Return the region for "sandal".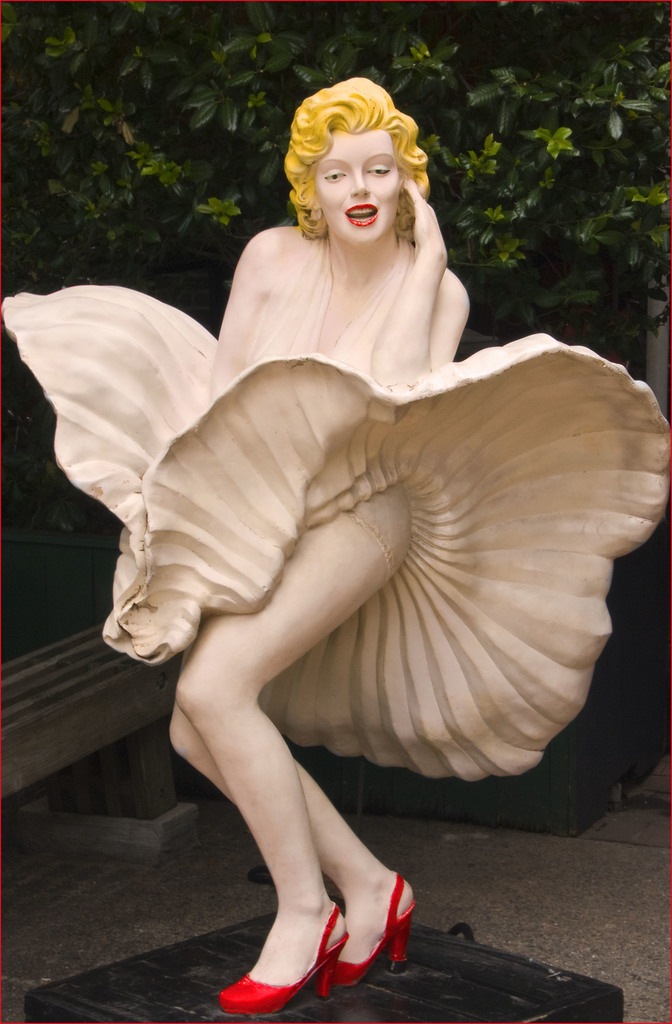
(left=323, top=872, right=419, bottom=1005).
